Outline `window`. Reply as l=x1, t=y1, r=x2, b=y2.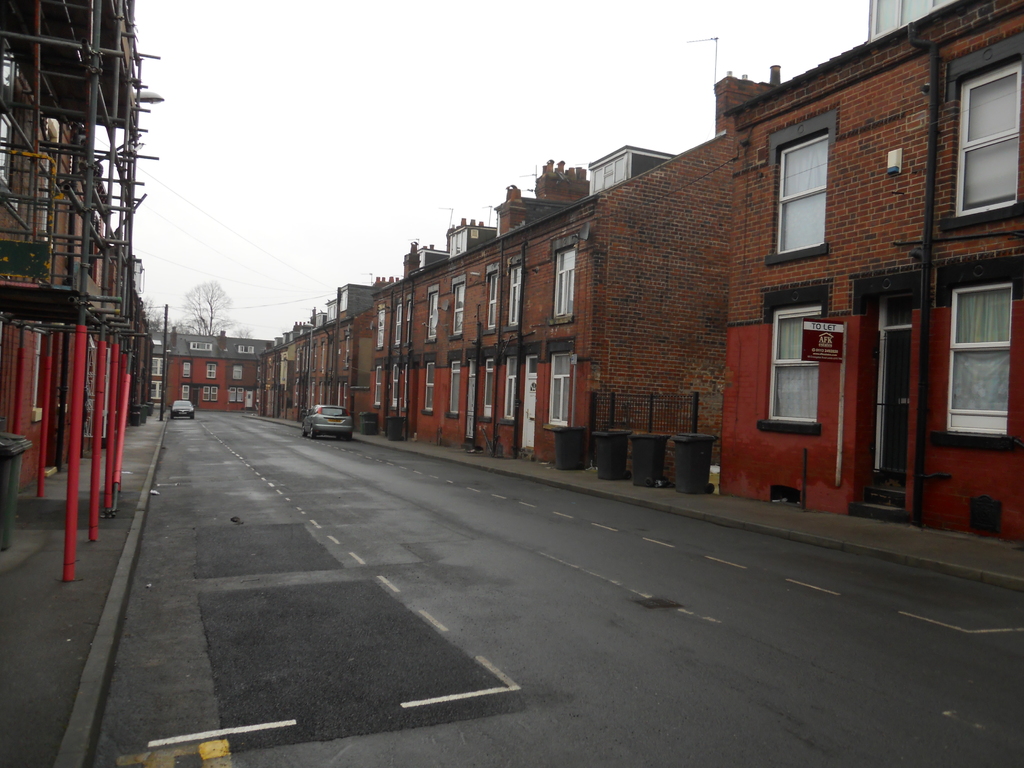
l=372, t=366, r=383, b=406.
